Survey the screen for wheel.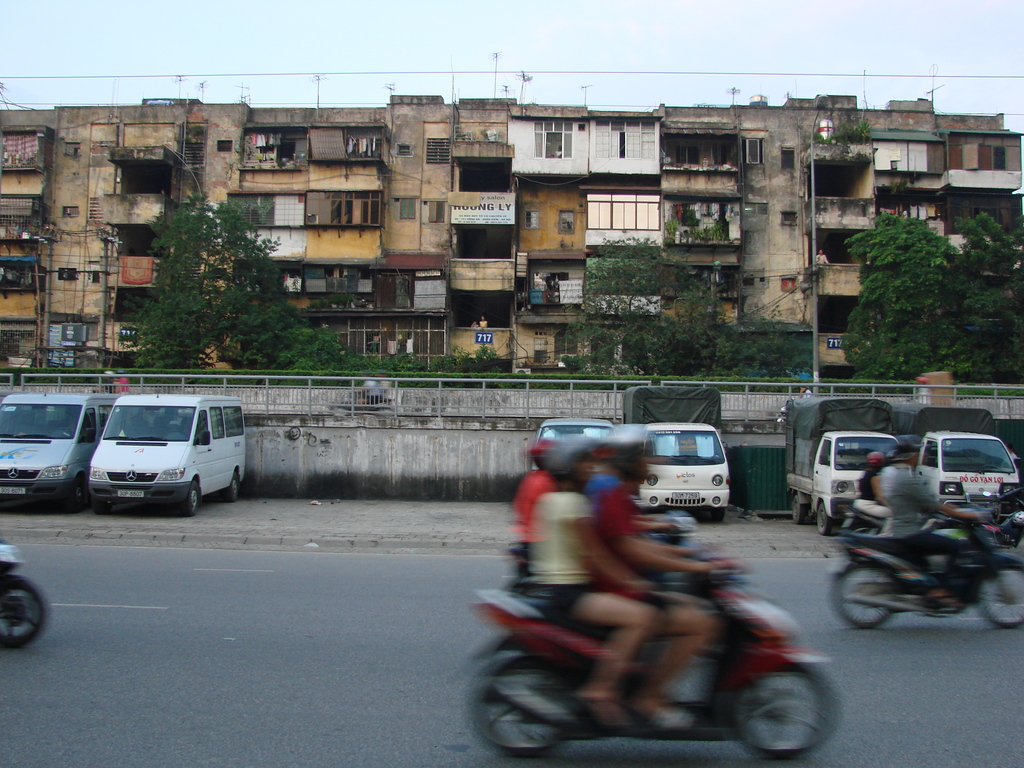
Survey found: [left=170, top=429, right=189, bottom=440].
